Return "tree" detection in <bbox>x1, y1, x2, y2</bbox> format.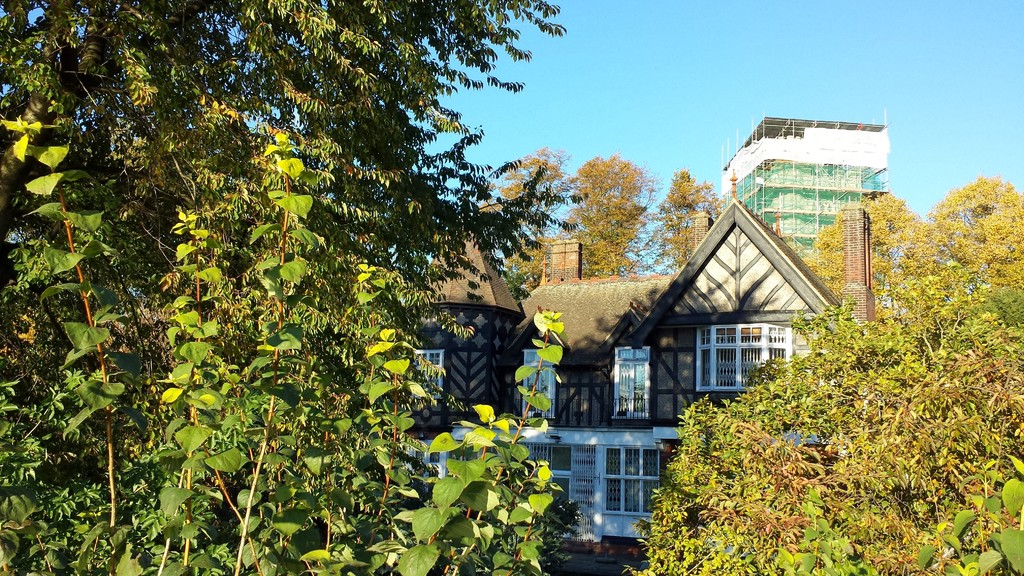
<bbox>0, 0, 573, 575</bbox>.
